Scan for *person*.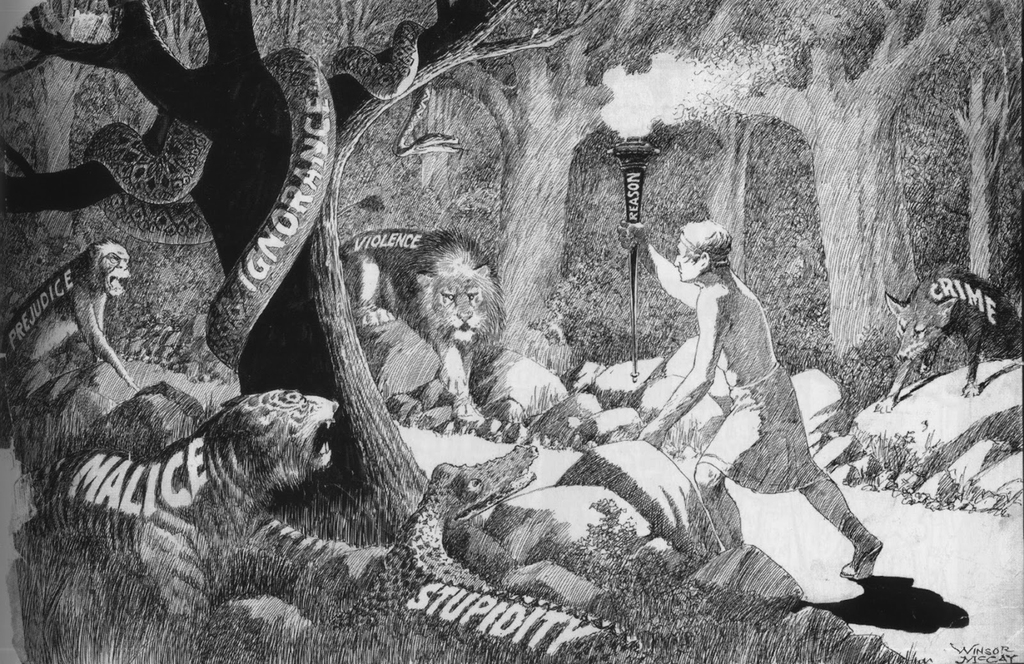
Scan result: 616, 215, 884, 579.
